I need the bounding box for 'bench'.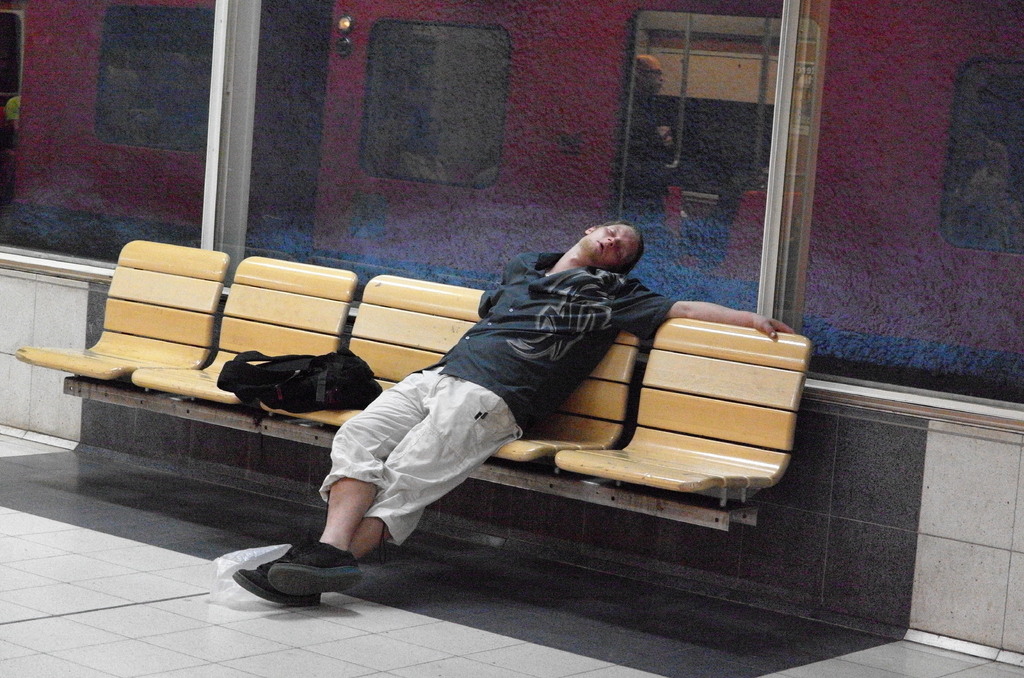
Here it is: [x1=12, y1=239, x2=811, y2=531].
